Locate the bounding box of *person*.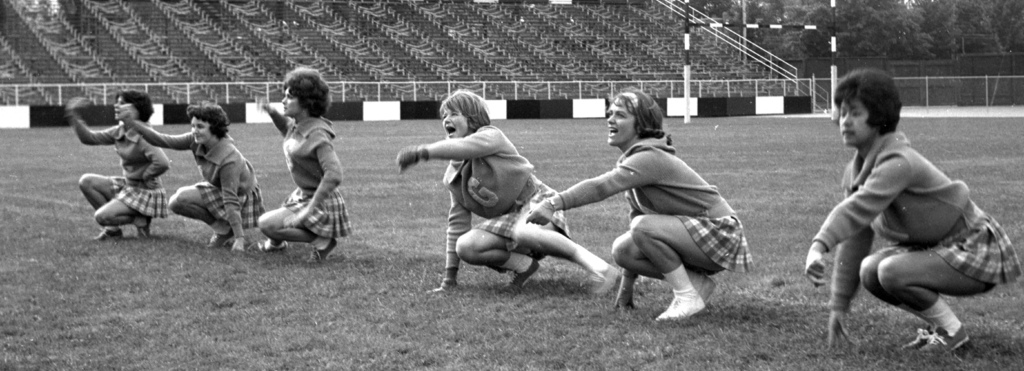
Bounding box: l=115, t=104, r=289, b=253.
